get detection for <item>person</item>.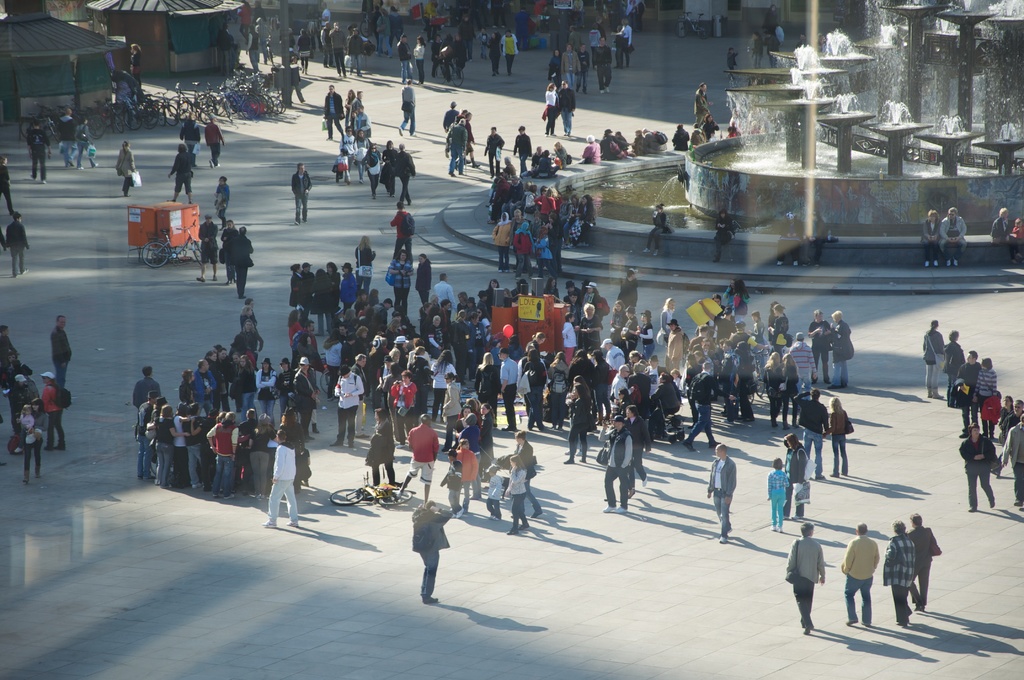
Detection: [575, 302, 604, 347].
